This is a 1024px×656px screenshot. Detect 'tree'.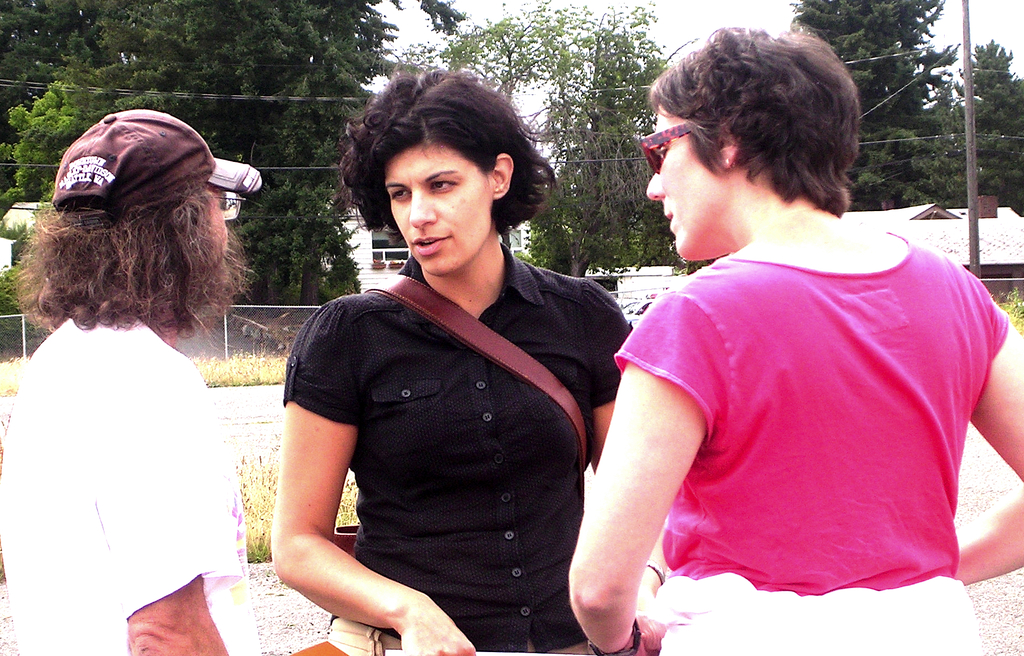
x1=0 y1=0 x2=472 y2=338.
